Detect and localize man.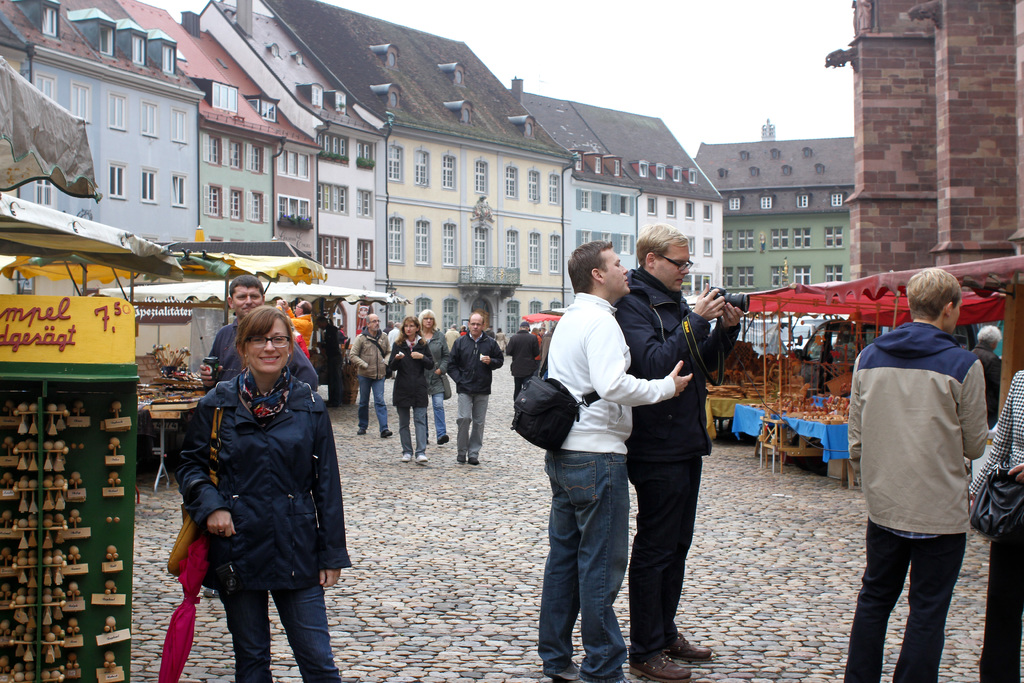
Localized at {"x1": 444, "y1": 323, "x2": 461, "y2": 353}.
